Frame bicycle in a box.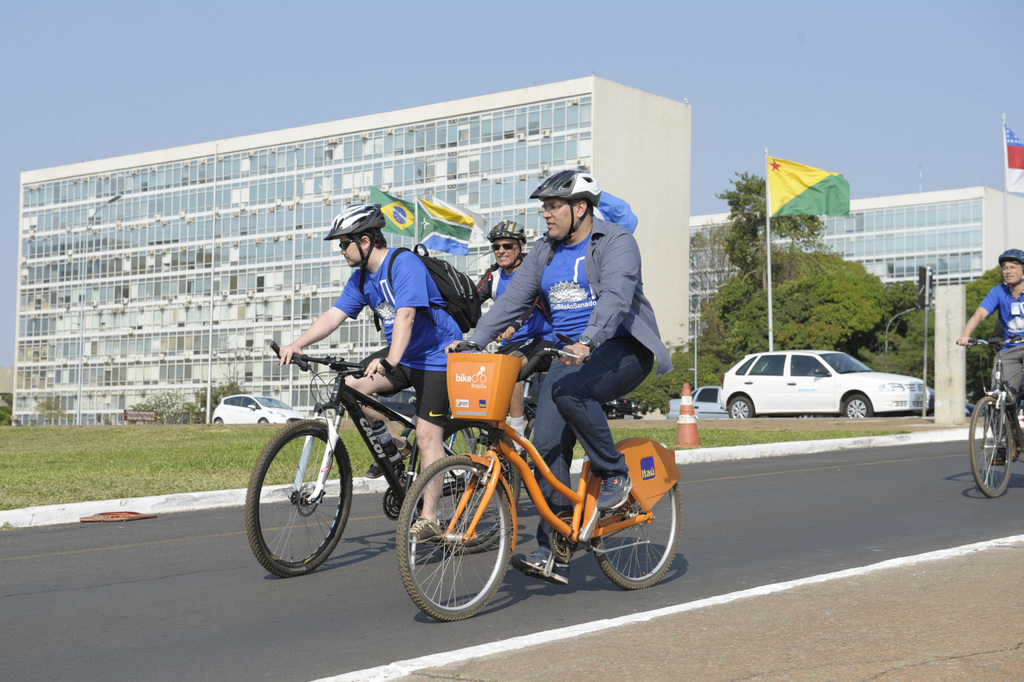
(x1=419, y1=331, x2=542, y2=526).
